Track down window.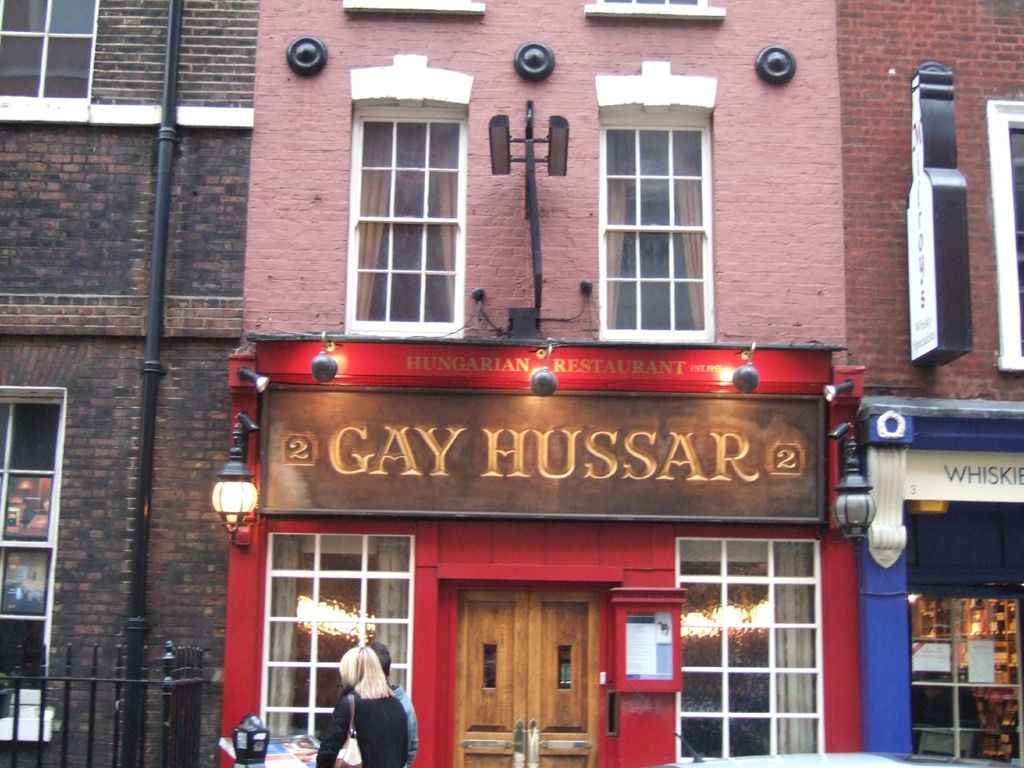
Tracked to Rect(586, 0, 723, 18).
